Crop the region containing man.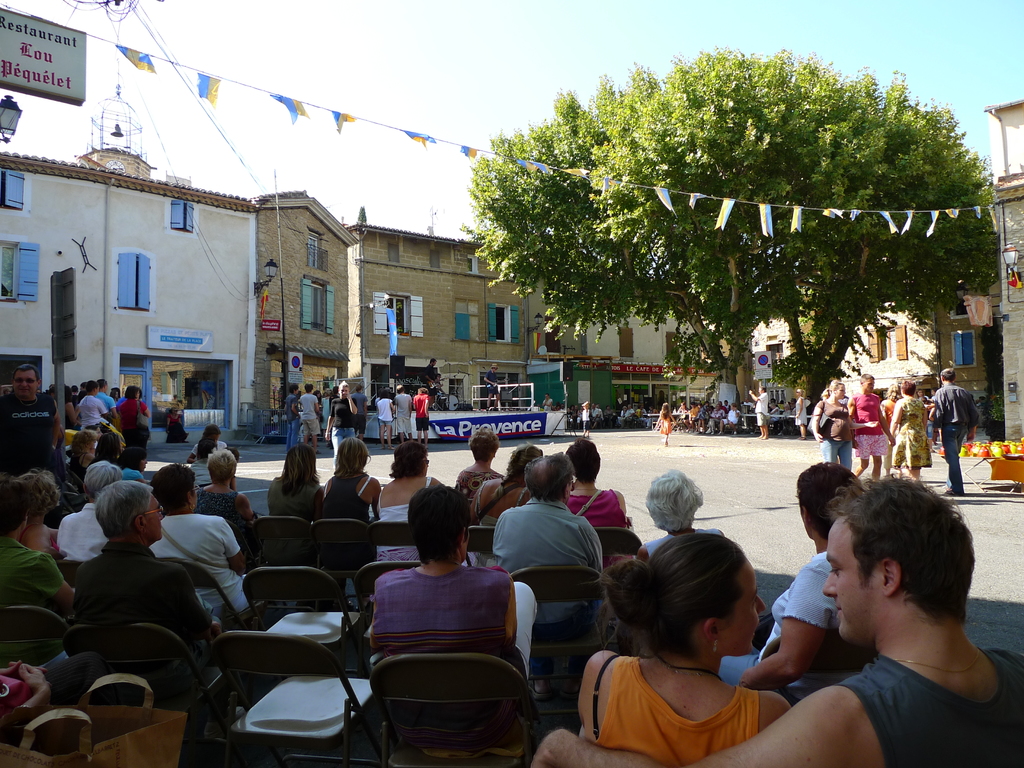
Crop region: box=[493, 455, 611, 698].
